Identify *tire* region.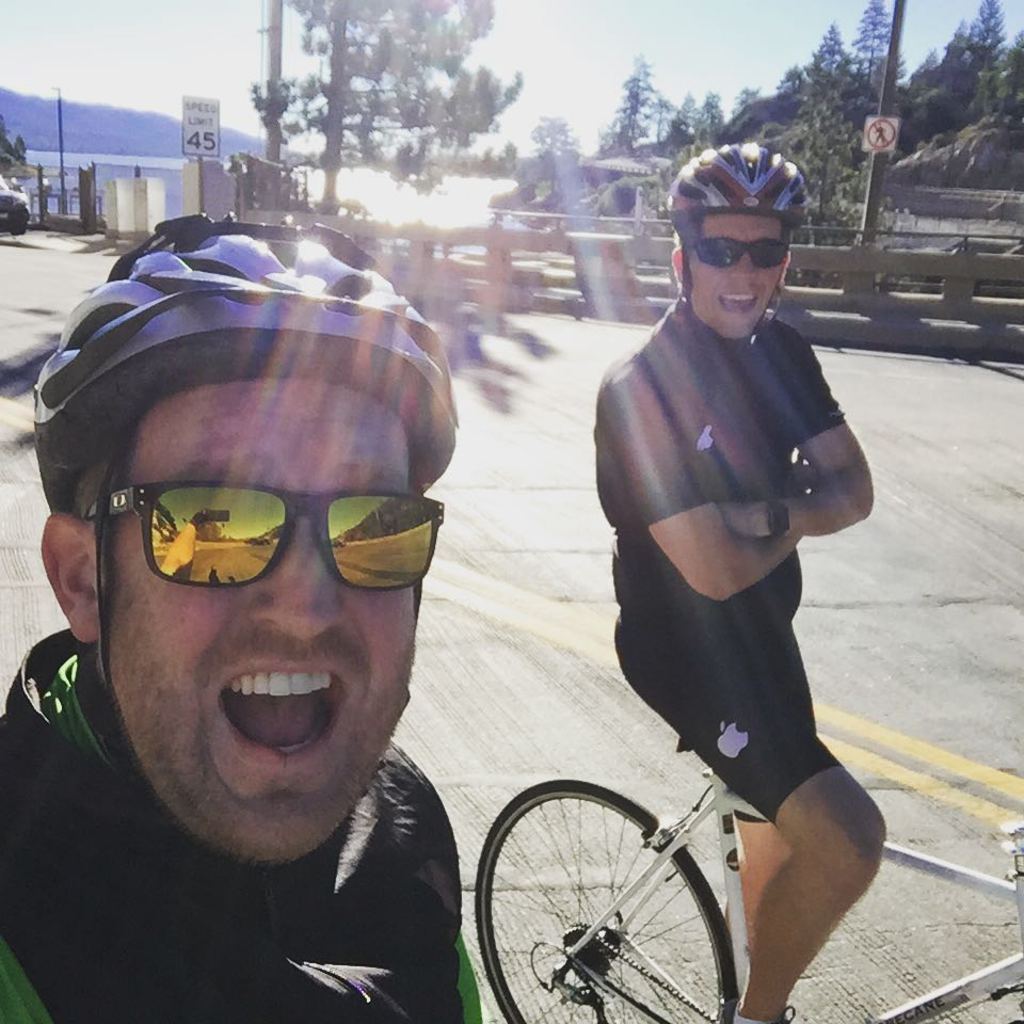
Region: [x1=468, y1=780, x2=724, y2=1021].
